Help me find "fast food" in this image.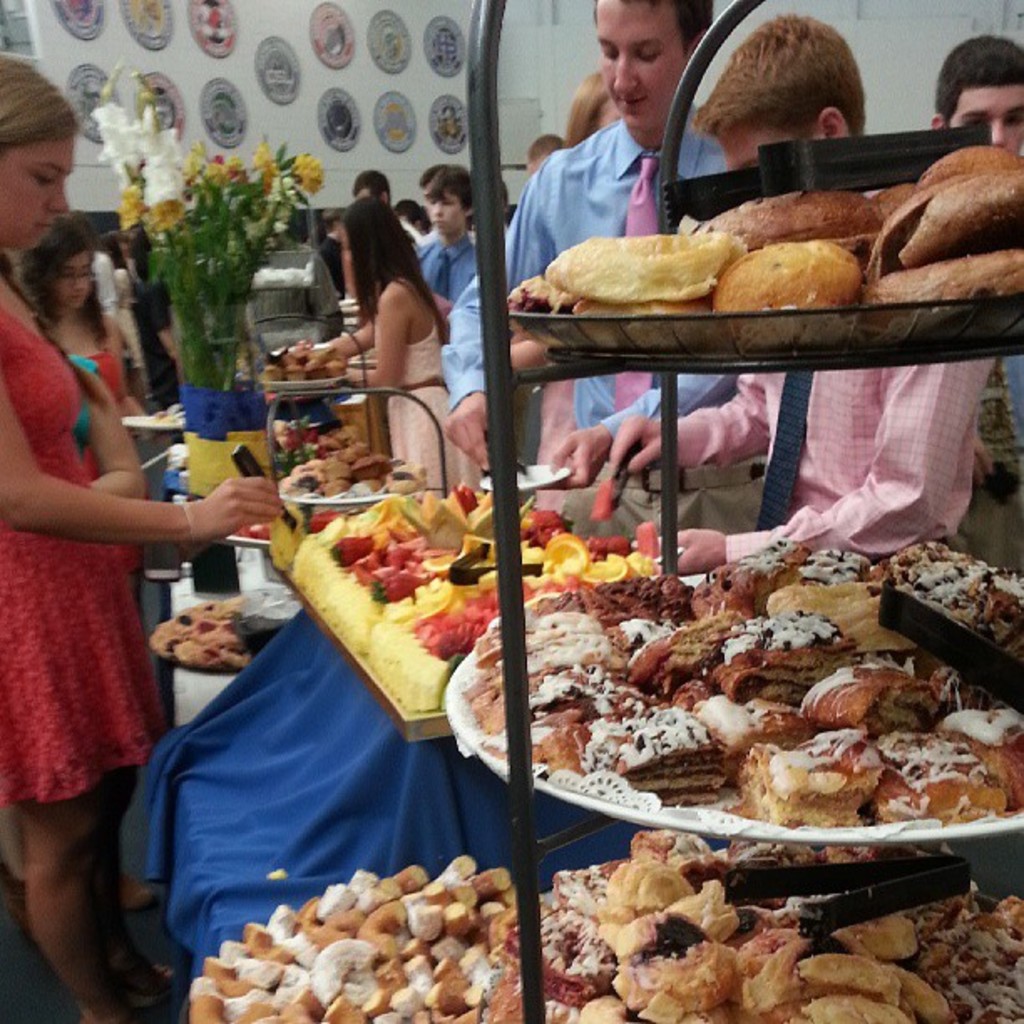
Found it: l=592, t=703, r=740, b=810.
